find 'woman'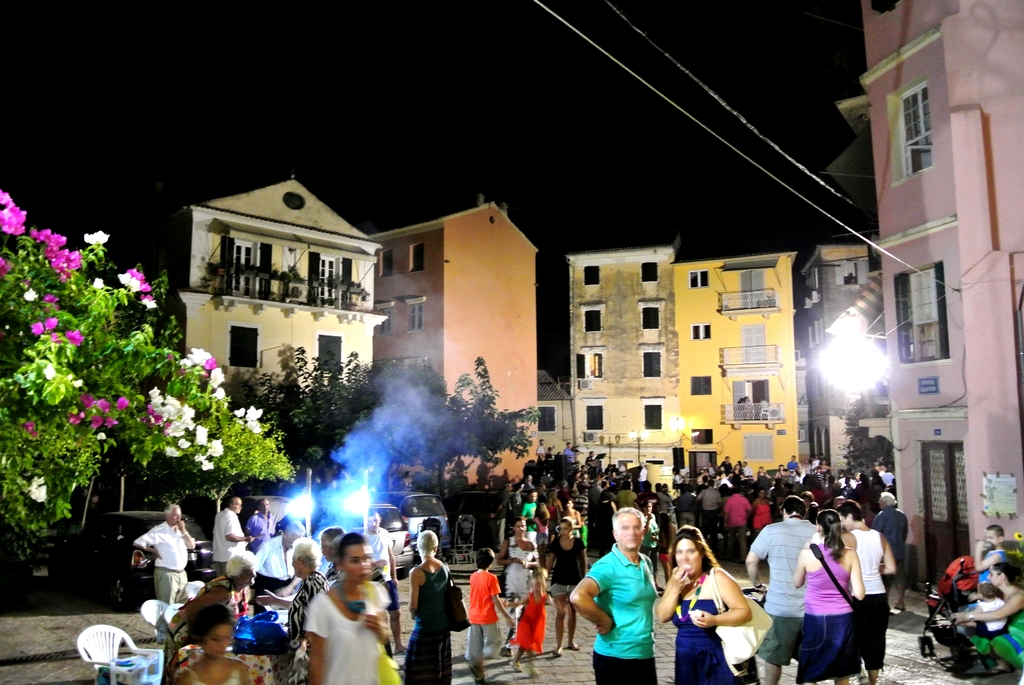
159,551,253,671
